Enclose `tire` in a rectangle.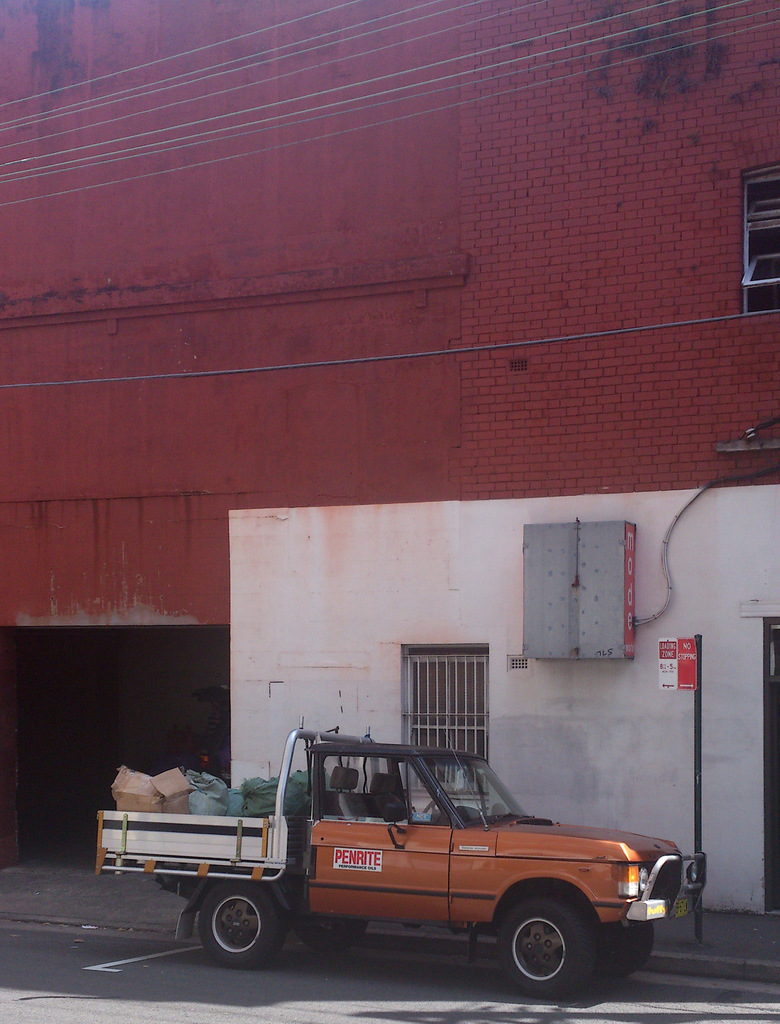
198,881,287,962.
